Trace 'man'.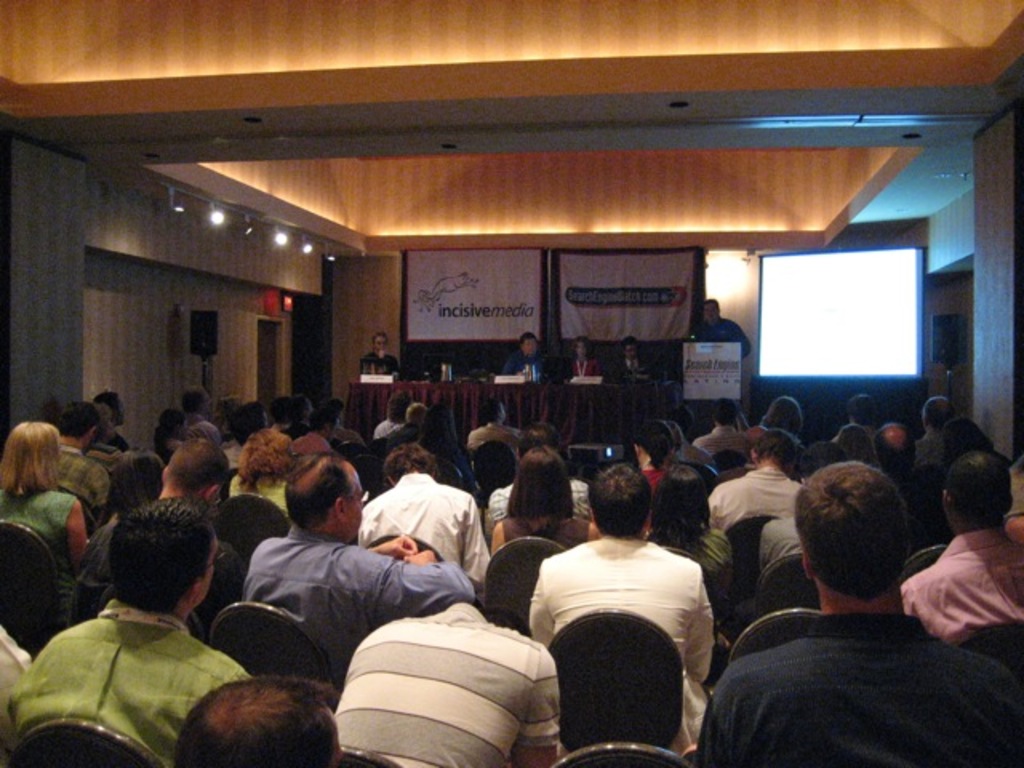
Traced to box(870, 422, 957, 552).
